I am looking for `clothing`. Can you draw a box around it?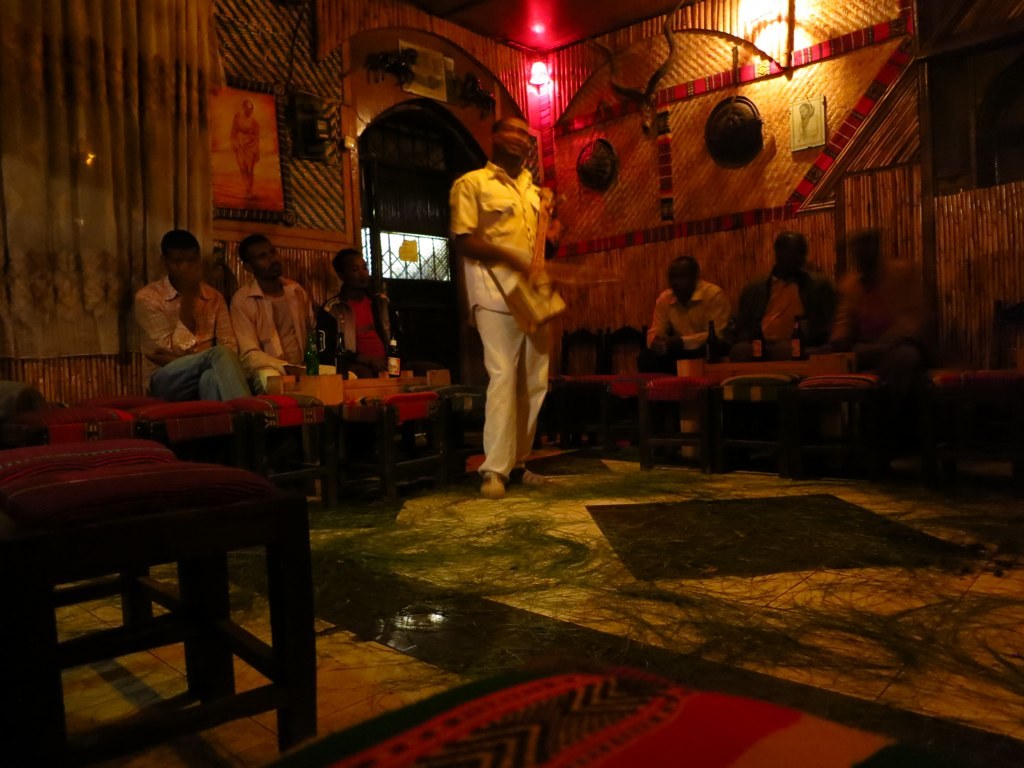
Sure, the bounding box is <bbox>824, 264, 924, 343</bbox>.
